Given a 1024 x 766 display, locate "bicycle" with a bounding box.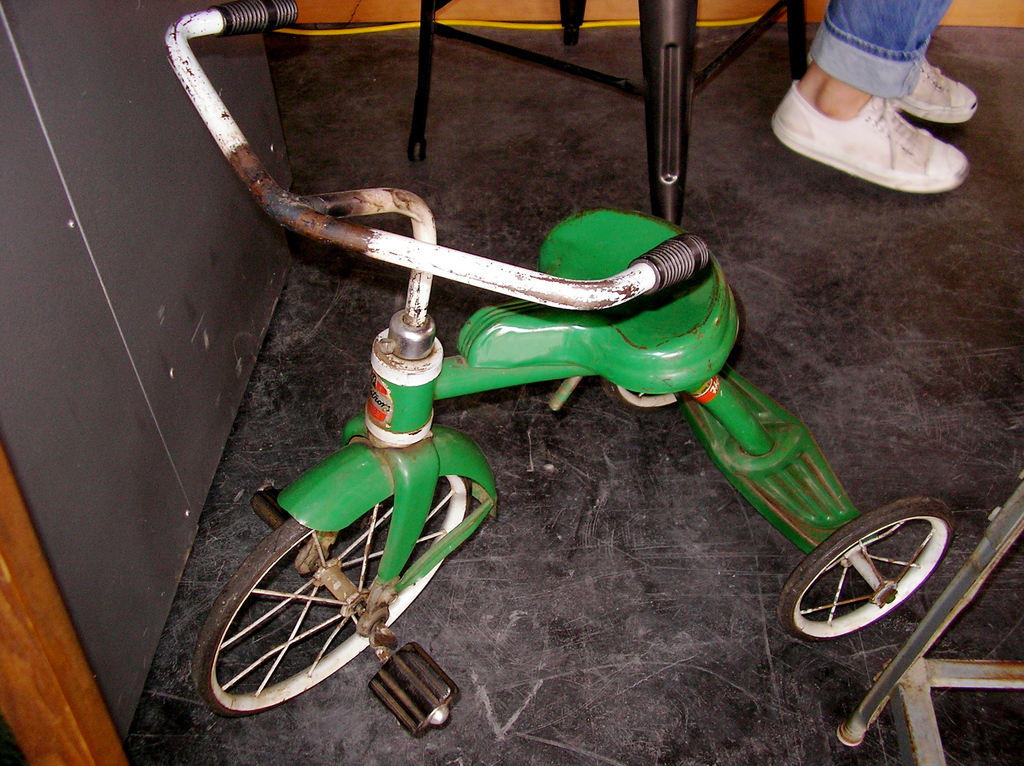
Located: (x1=104, y1=43, x2=893, y2=729).
